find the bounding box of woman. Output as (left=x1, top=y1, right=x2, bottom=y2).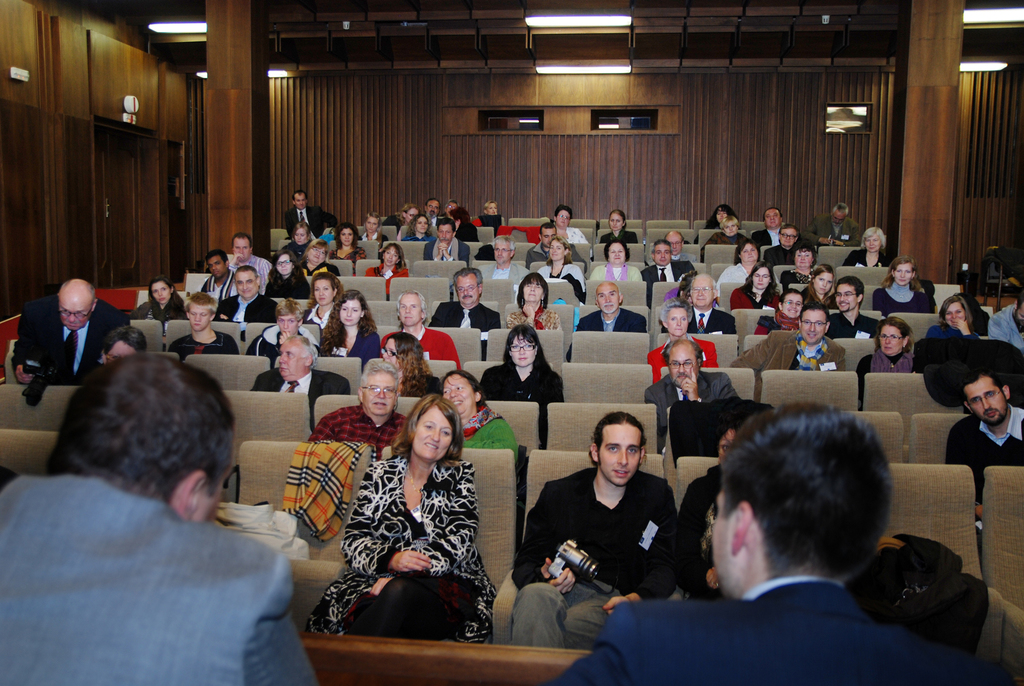
(left=442, top=372, right=509, bottom=440).
